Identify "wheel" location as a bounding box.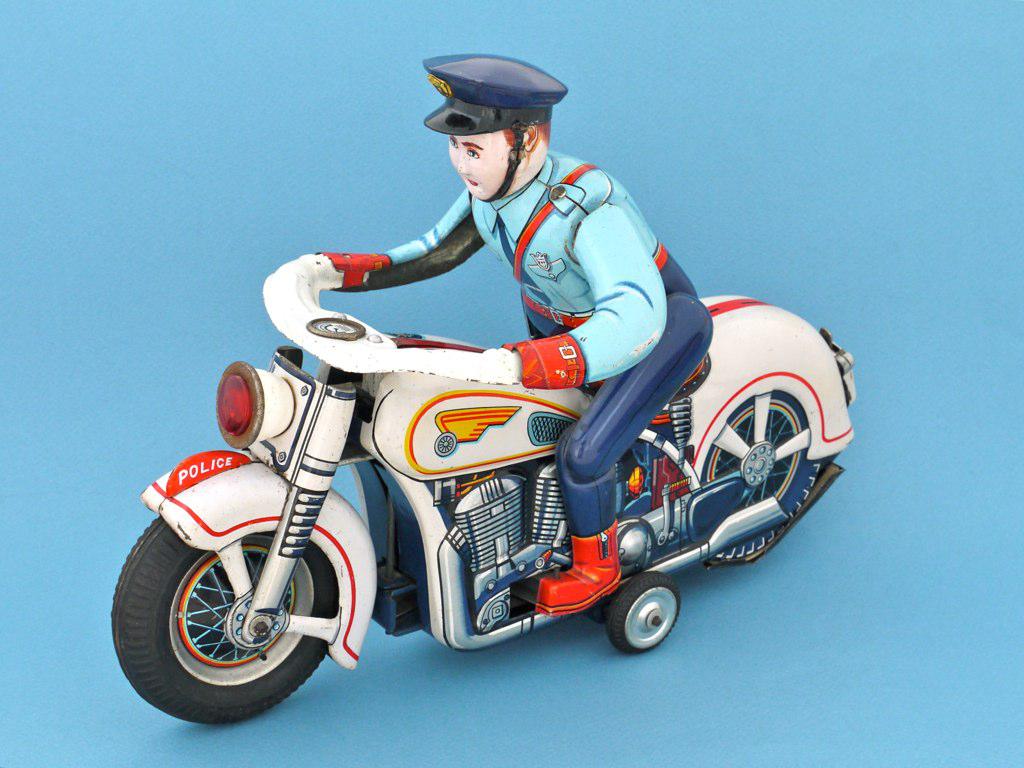
select_region(700, 389, 839, 556).
